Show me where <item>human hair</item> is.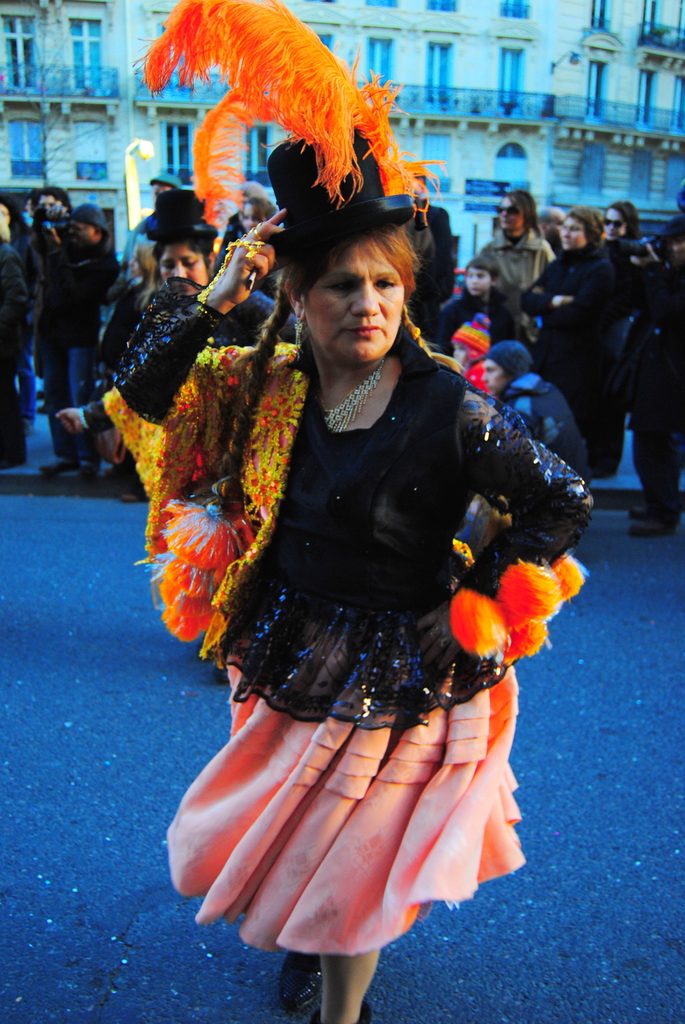
<item>human hair</item> is at detection(221, 219, 468, 497).
